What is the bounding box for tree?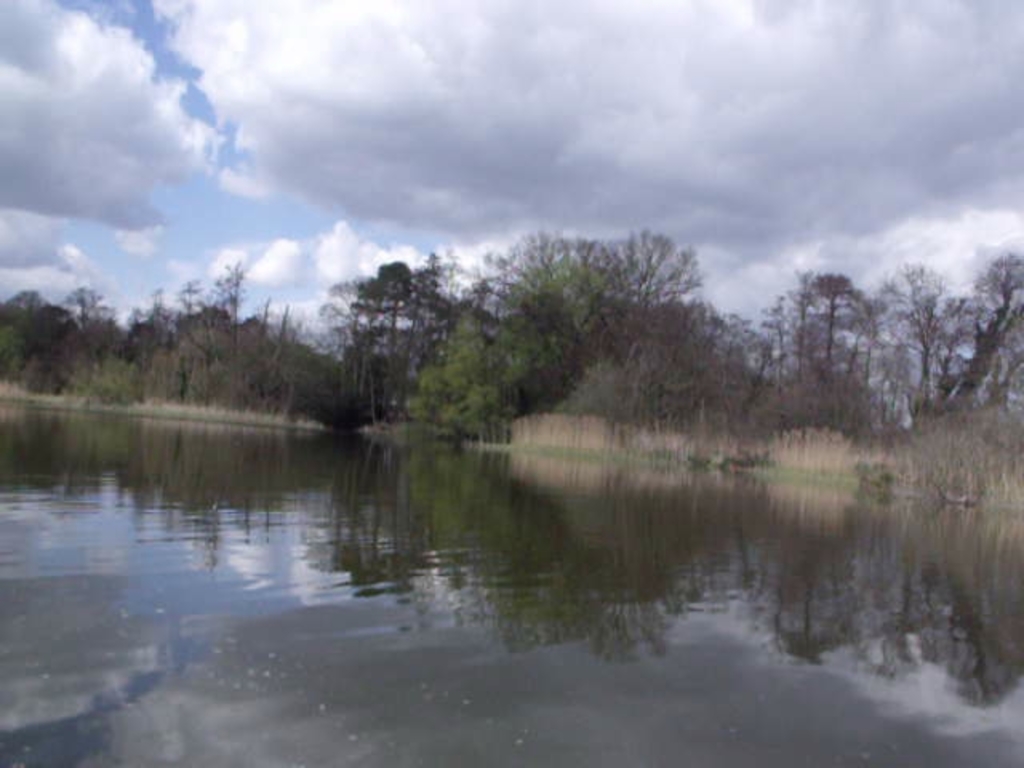
(x1=760, y1=290, x2=813, y2=394).
